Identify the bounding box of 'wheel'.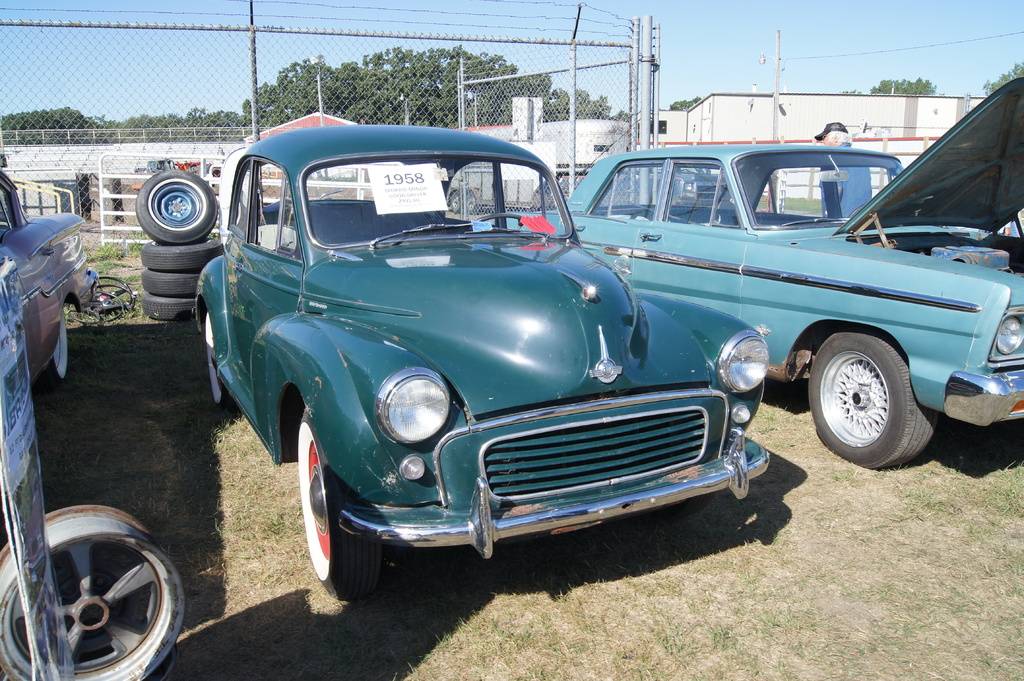
{"left": 447, "top": 193, "right": 461, "bottom": 214}.
